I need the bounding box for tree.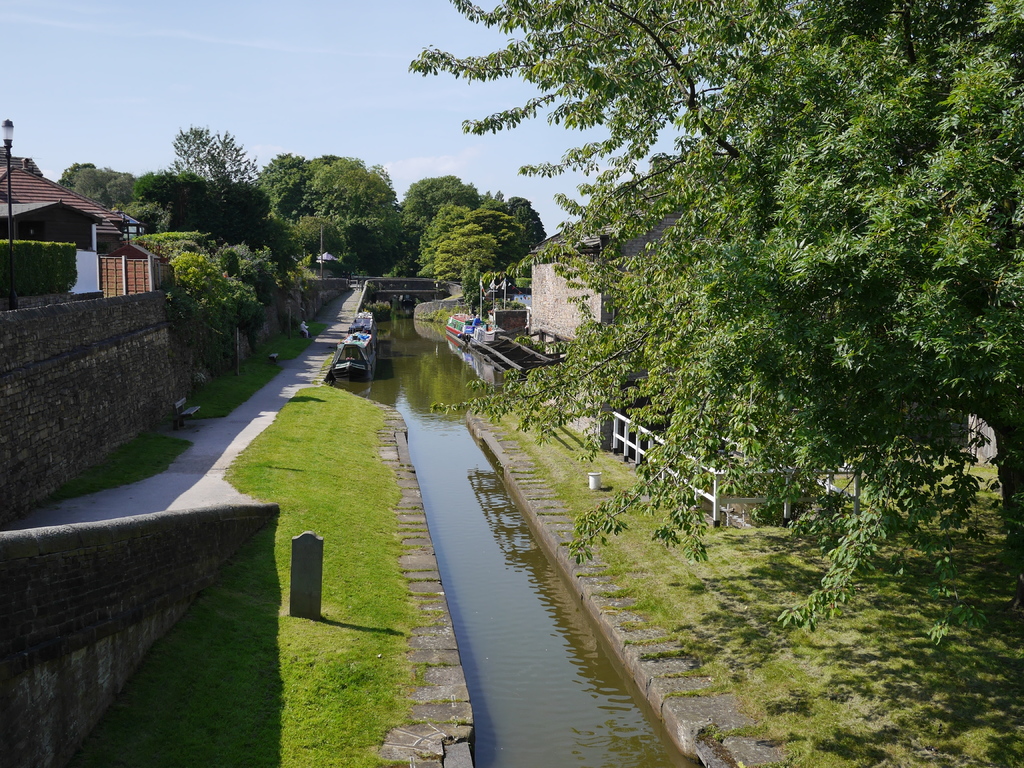
Here it is: locate(147, 257, 274, 392).
